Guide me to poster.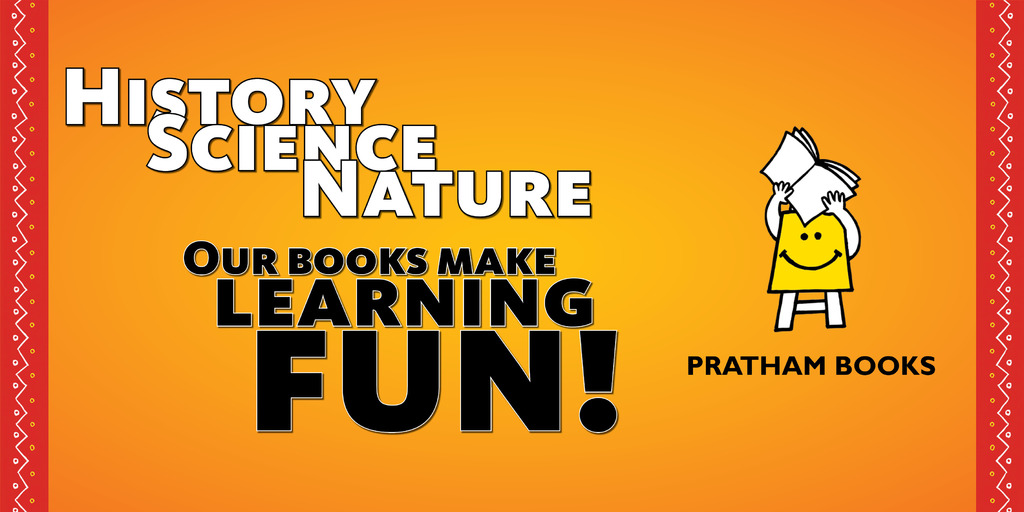
Guidance: {"x1": 0, "y1": 0, "x2": 1023, "y2": 509}.
